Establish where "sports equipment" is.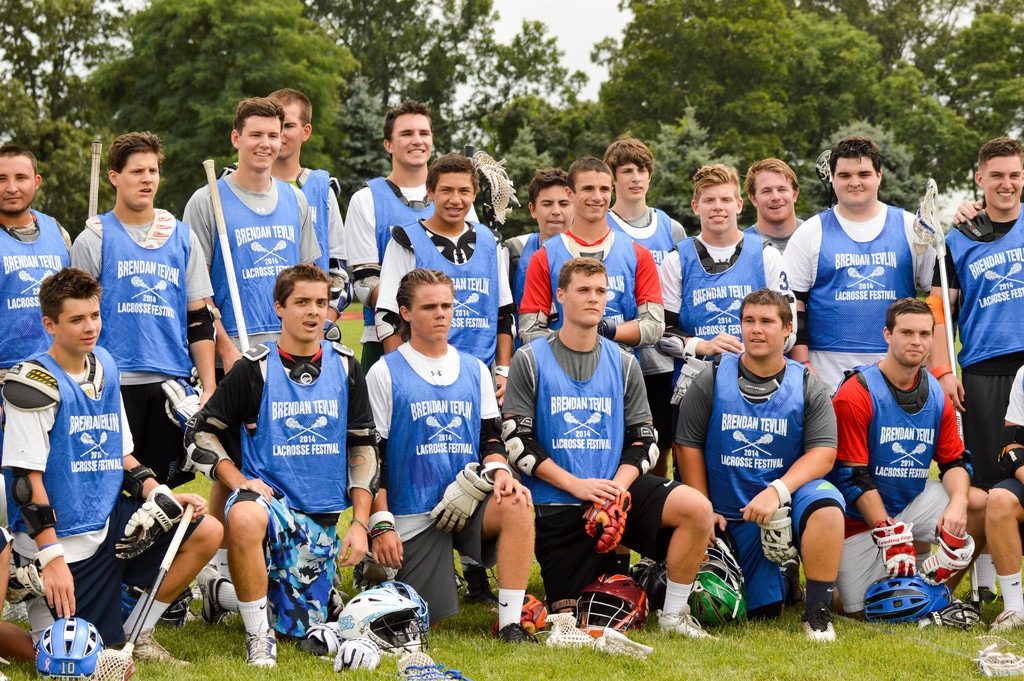
Established at {"left": 189, "top": 562, "right": 235, "bottom": 627}.
